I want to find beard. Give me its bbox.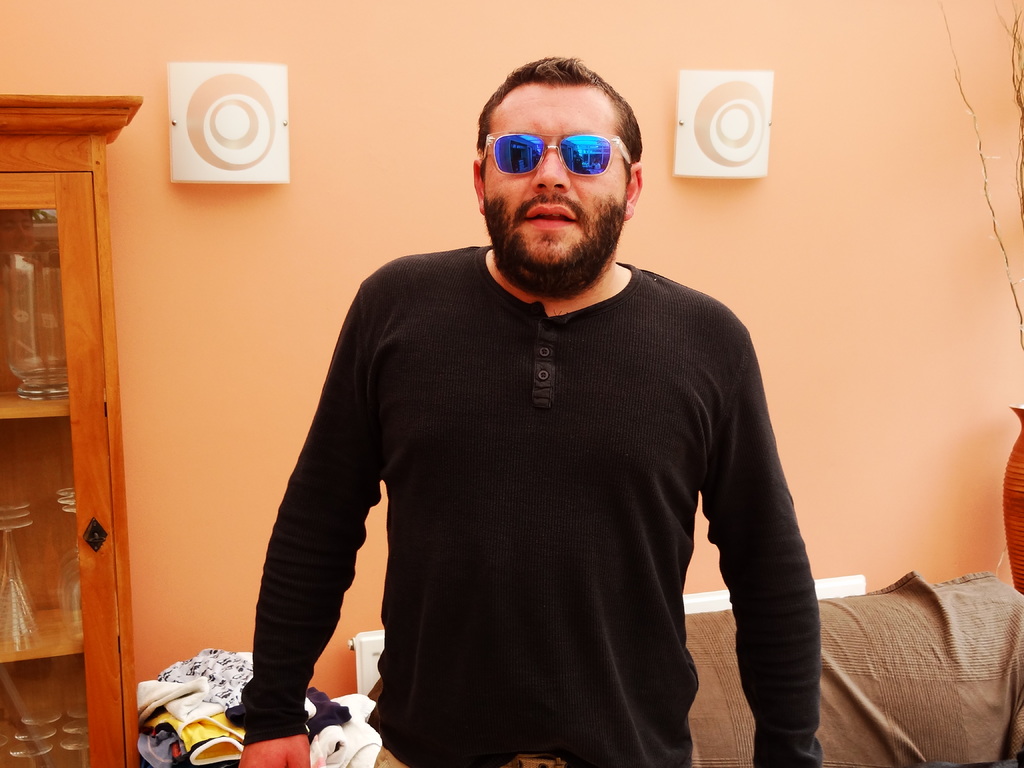
locate(482, 197, 623, 298).
